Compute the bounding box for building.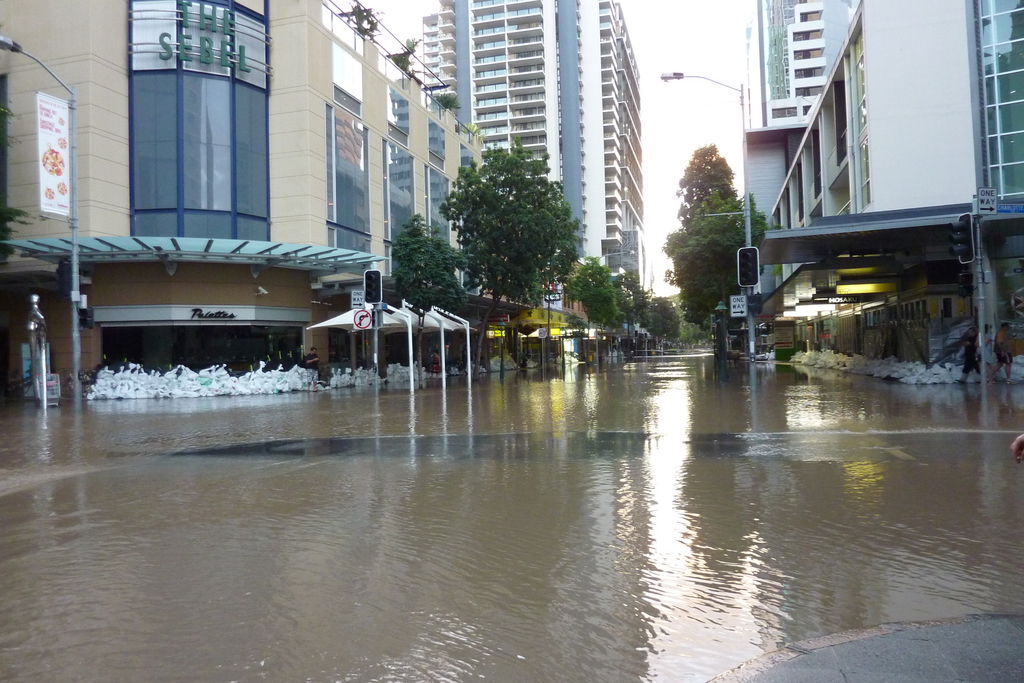
<region>740, 0, 1023, 383</region>.
